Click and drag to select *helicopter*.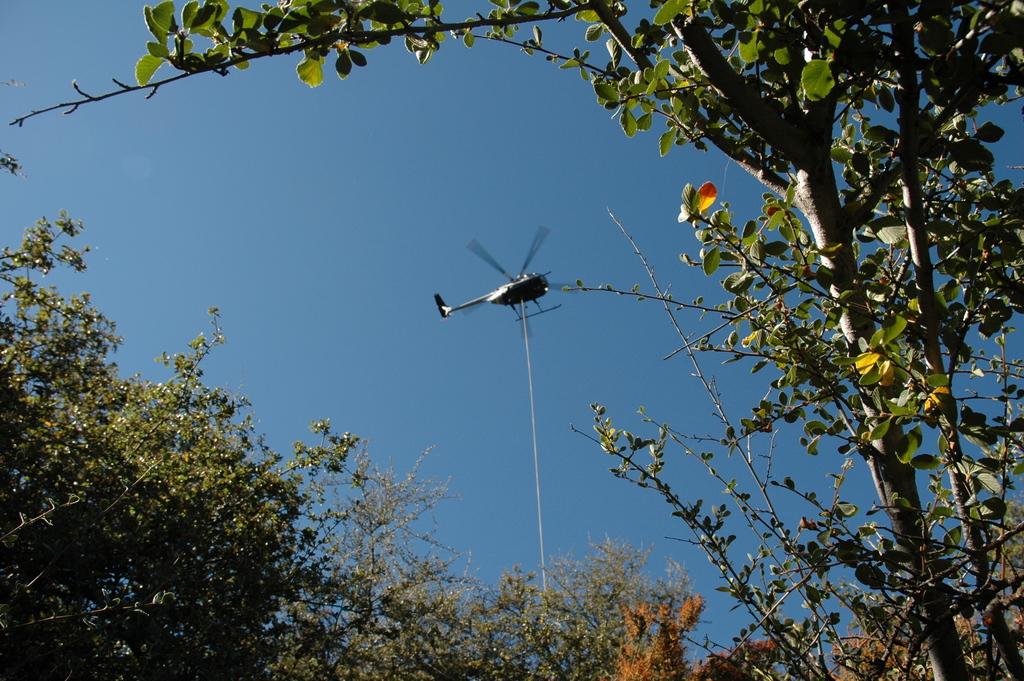
Selection: x1=436, y1=229, x2=588, y2=334.
